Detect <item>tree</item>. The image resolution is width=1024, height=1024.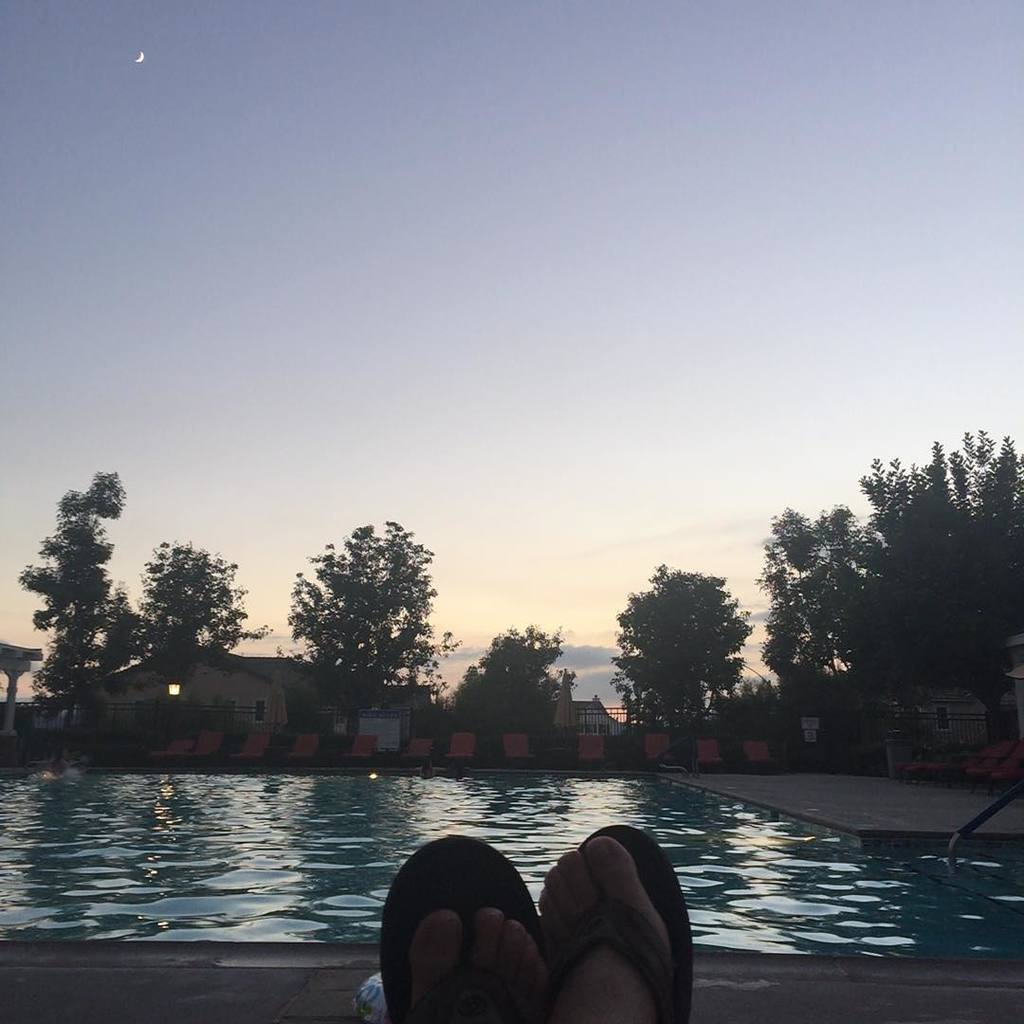
(449, 631, 562, 734).
